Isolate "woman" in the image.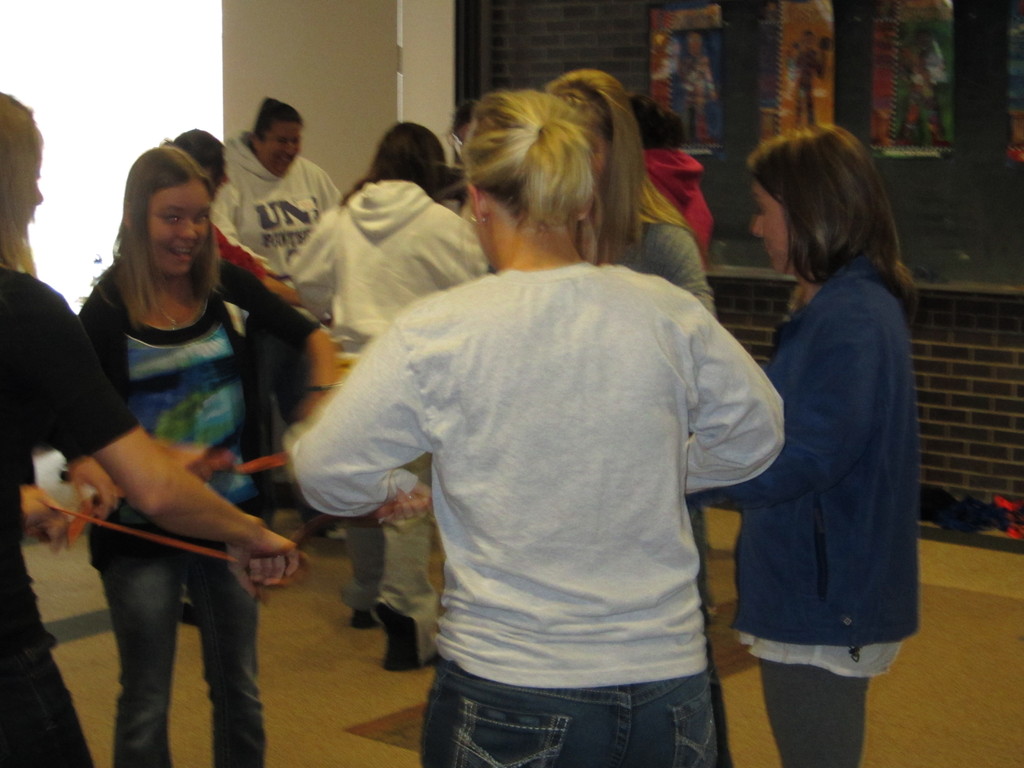
Isolated region: Rect(71, 140, 341, 767).
